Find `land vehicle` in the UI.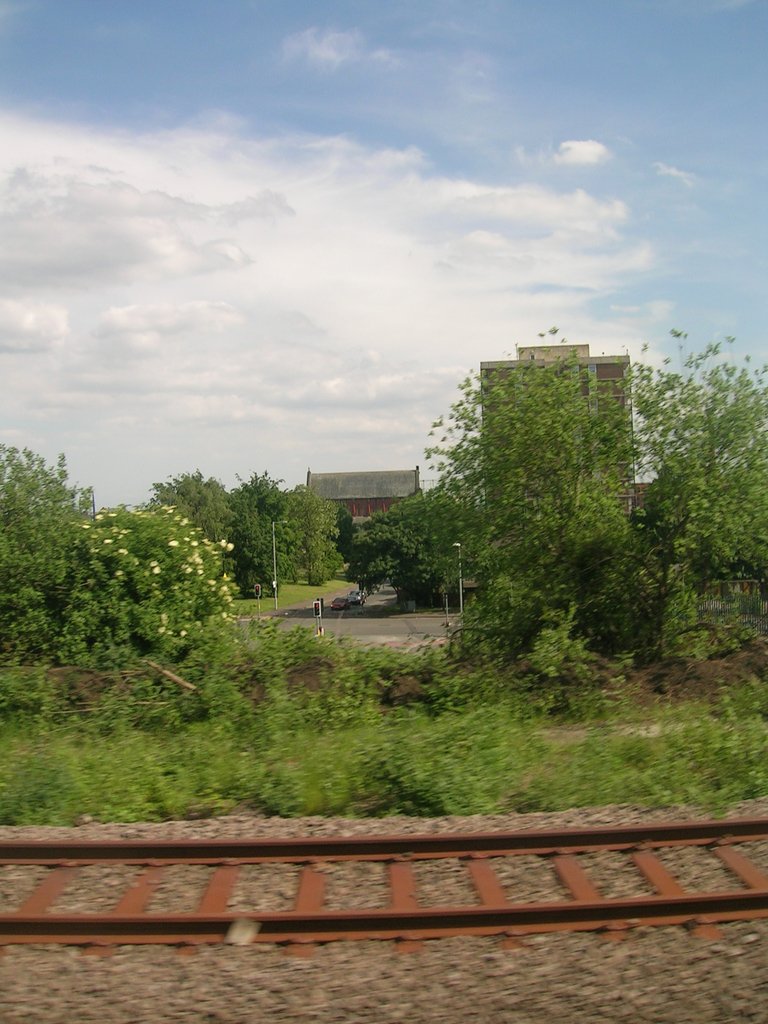
UI element at (x1=333, y1=599, x2=342, y2=606).
